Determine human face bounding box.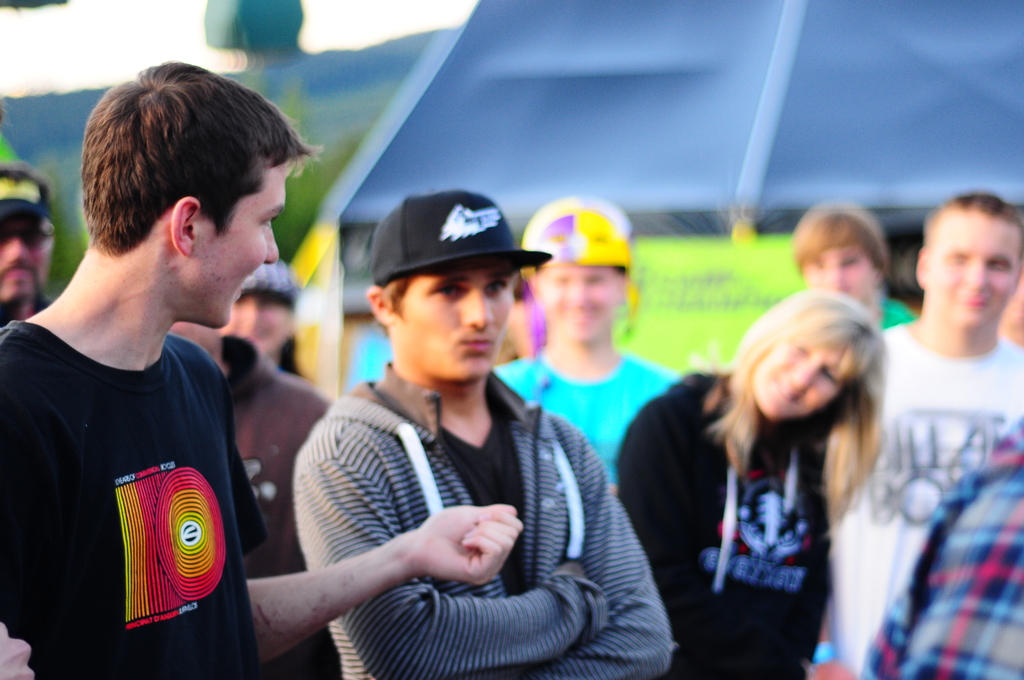
Determined: x1=749, y1=338, x2=854, y2=418.
